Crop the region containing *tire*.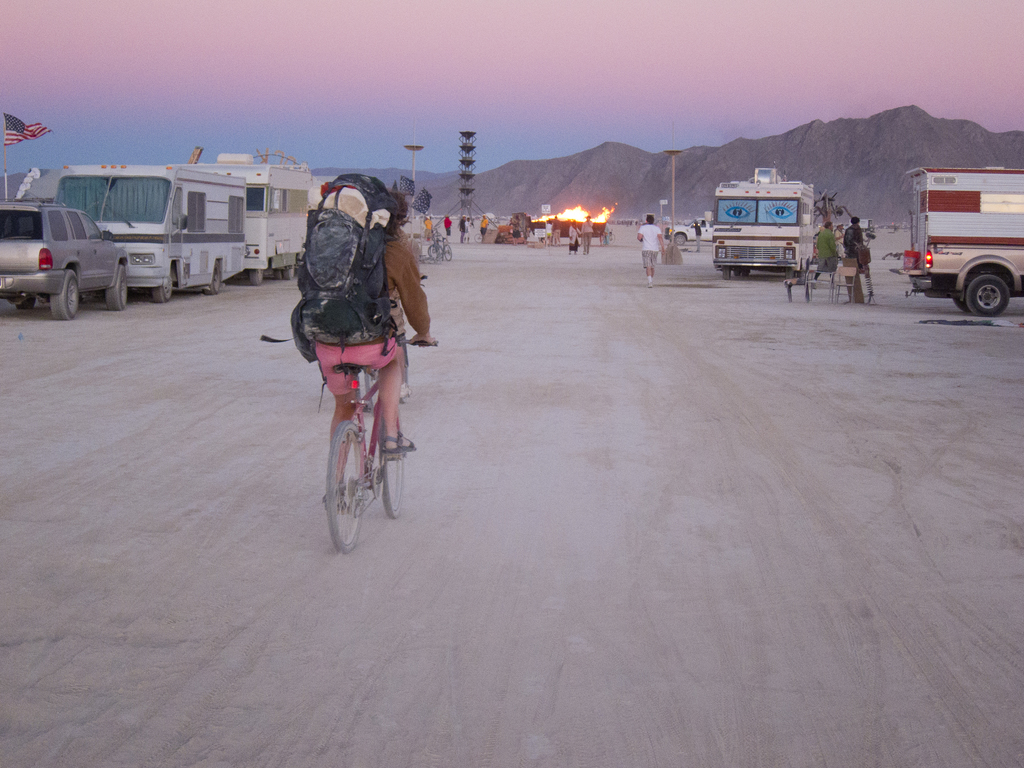
Crop region: box=[312, 404, 377, 550].
